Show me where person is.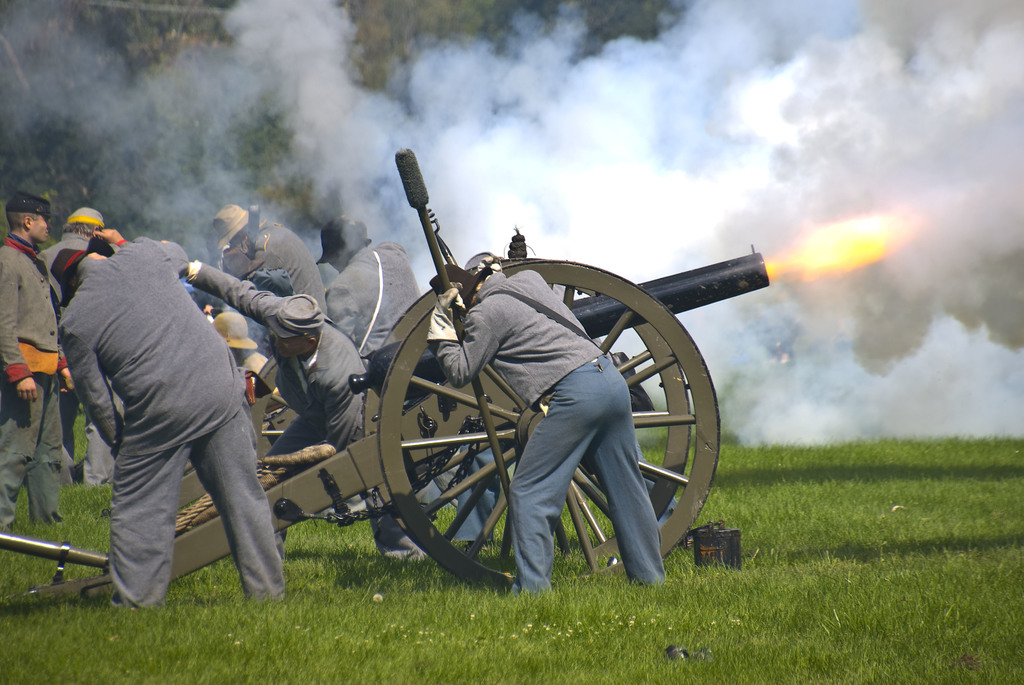
person is at pyautogui.locateOnScreen(38, 207, 100, 278).
